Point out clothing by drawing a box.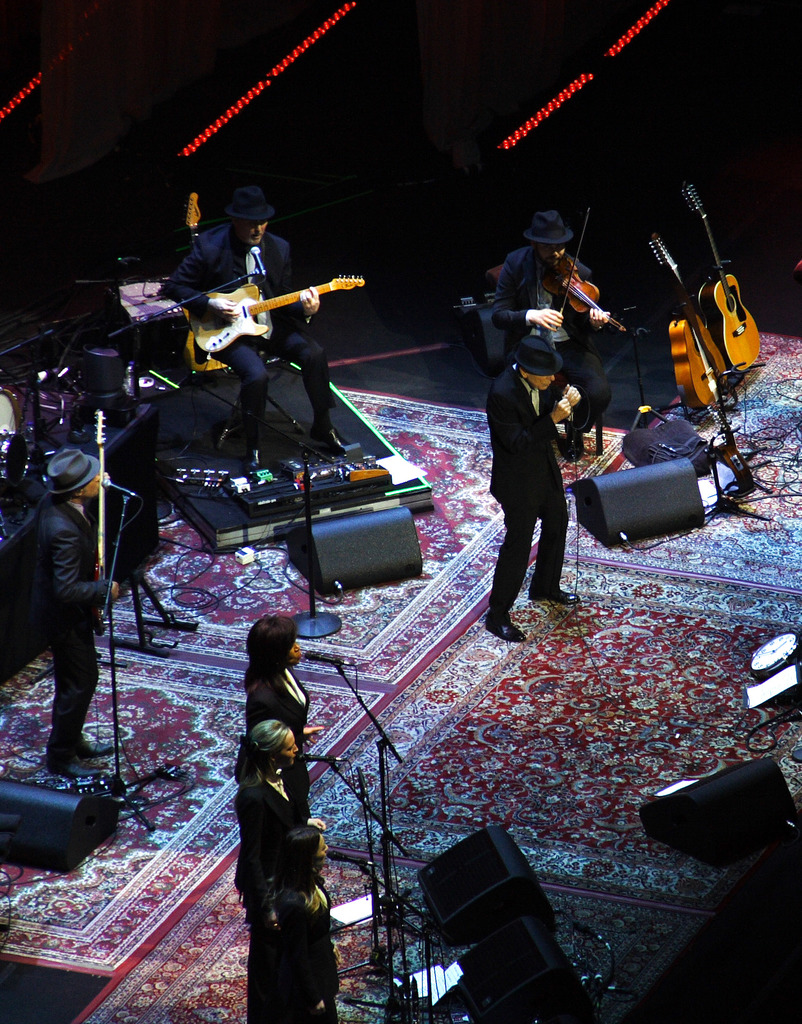
(282, 863, 333, 935).
